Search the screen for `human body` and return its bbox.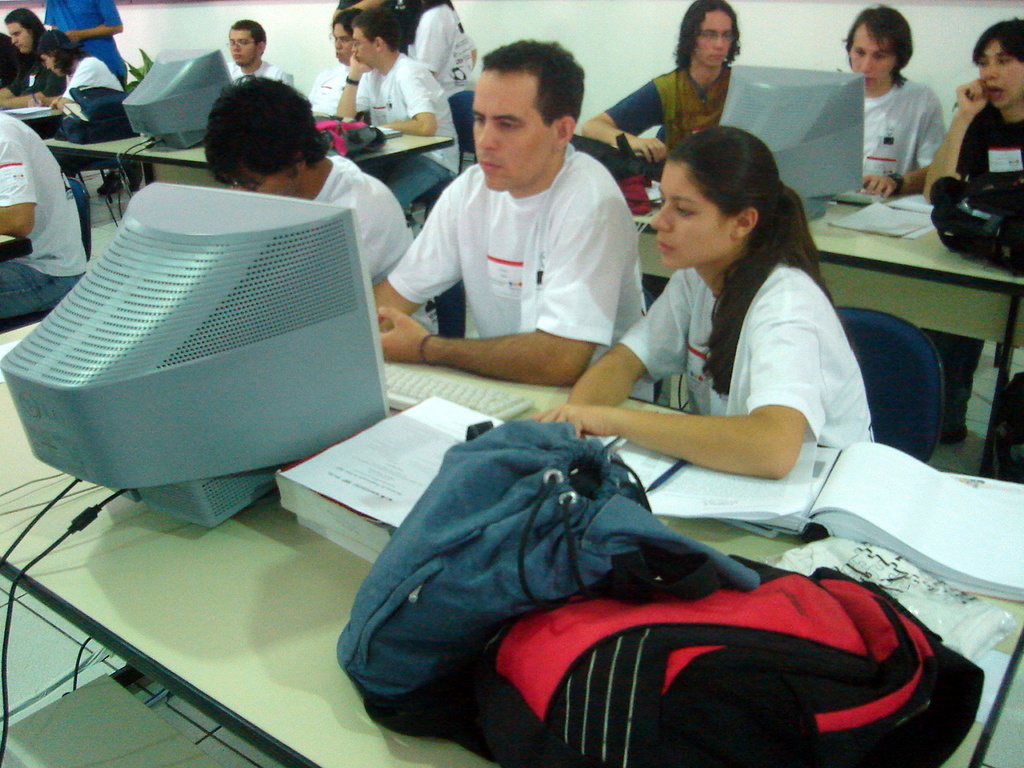
Found: bbox=[918, 82, 1023, 198].
